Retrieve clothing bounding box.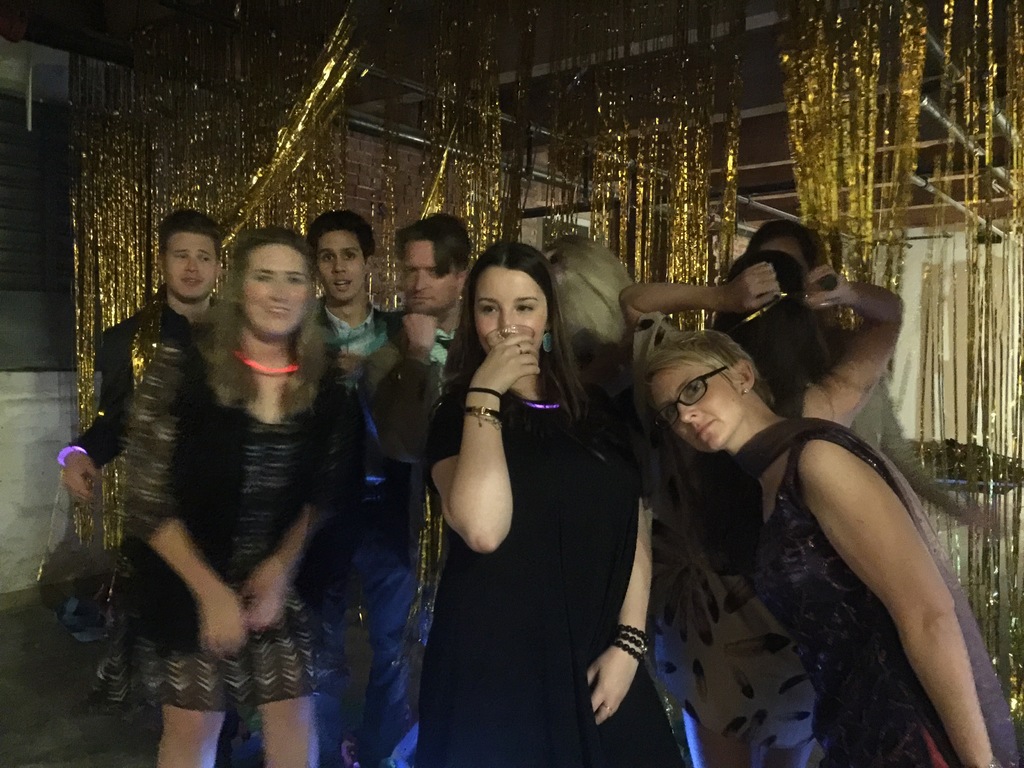
Bounding box: detection(414, 275, 645, 736).
